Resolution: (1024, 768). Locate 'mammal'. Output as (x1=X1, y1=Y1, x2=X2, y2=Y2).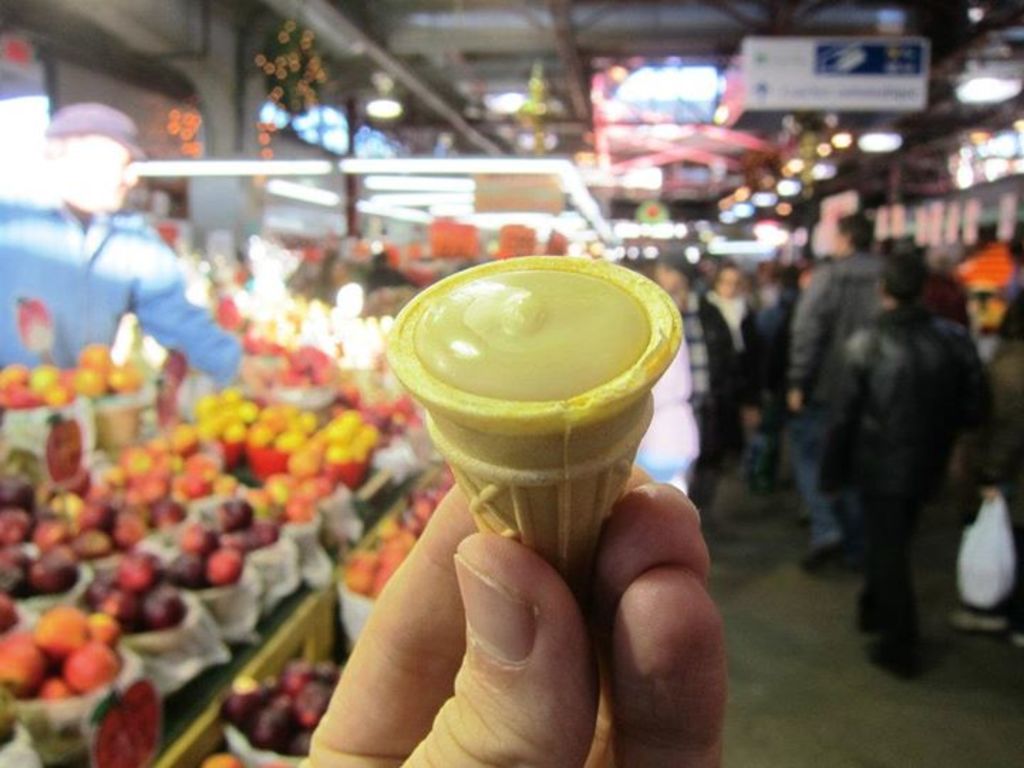
(x1=296, y1=464, x2=731, y2=767).
